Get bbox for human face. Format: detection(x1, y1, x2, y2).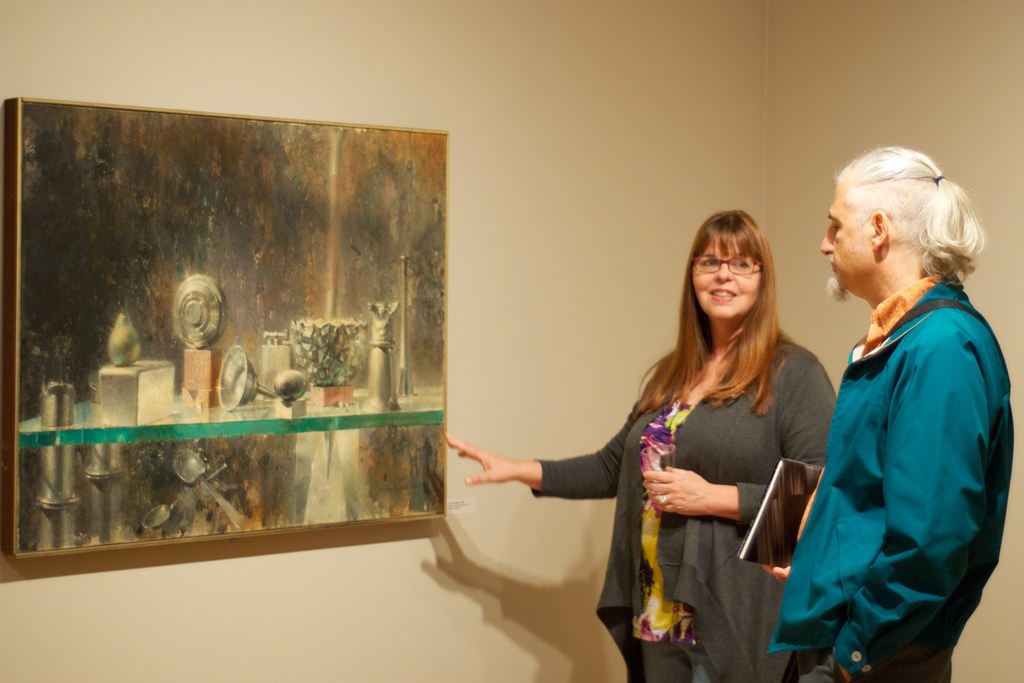
detection(822, 182, 878, 293).
